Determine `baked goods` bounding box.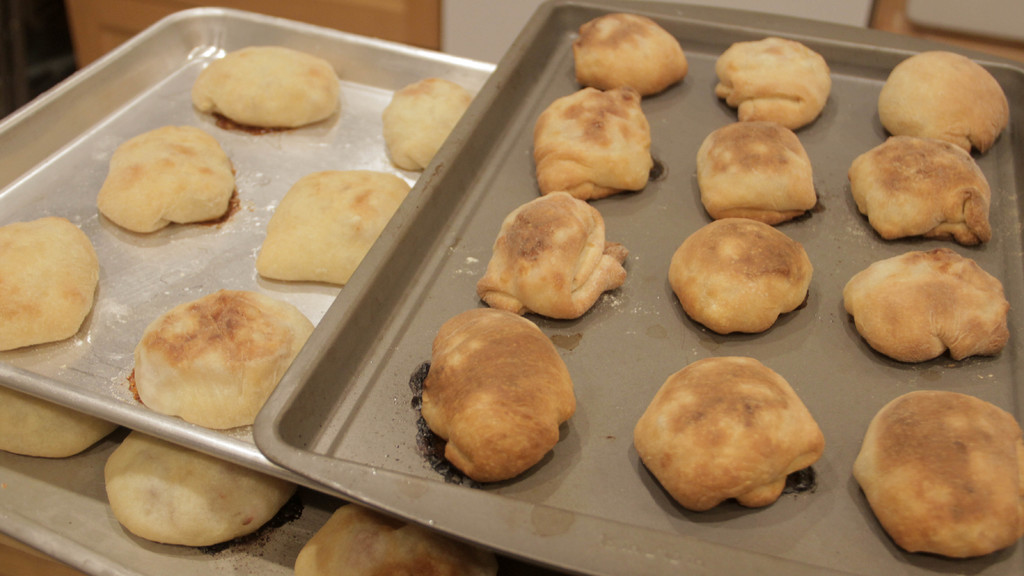
Determined: <region>845, 134, 990, 240</region>.
